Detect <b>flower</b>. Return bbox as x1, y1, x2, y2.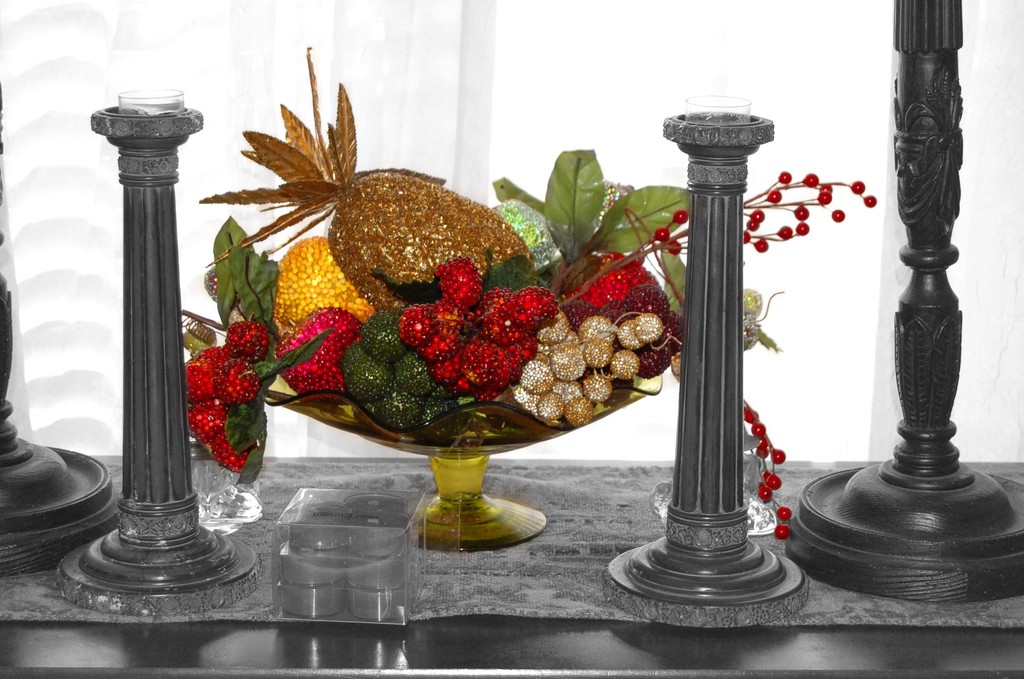
168, 74, 651, 482.
